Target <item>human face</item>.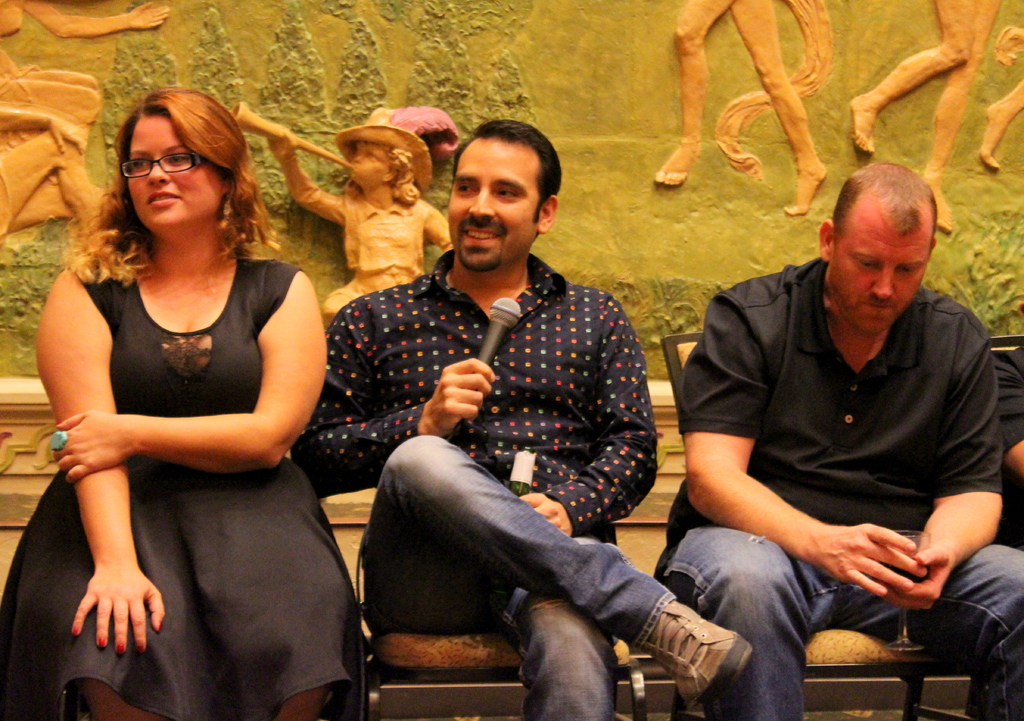
Target region: (x1=353, y1=147, x2=390, y2=185).
